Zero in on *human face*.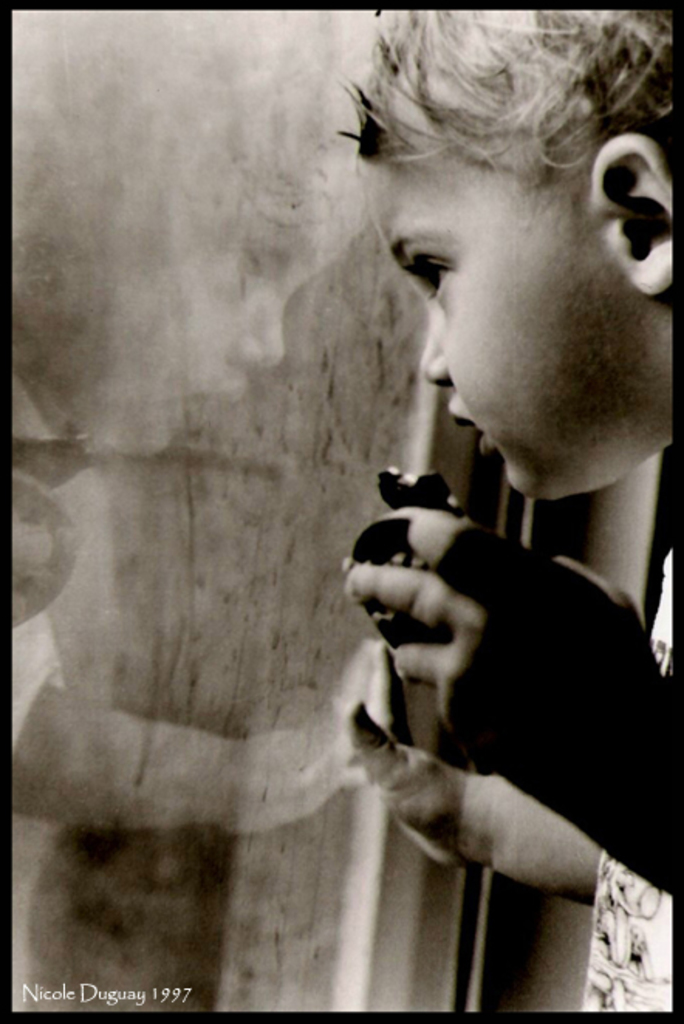
Zeroed in: <region>359, 158, 665, 503</region>.
